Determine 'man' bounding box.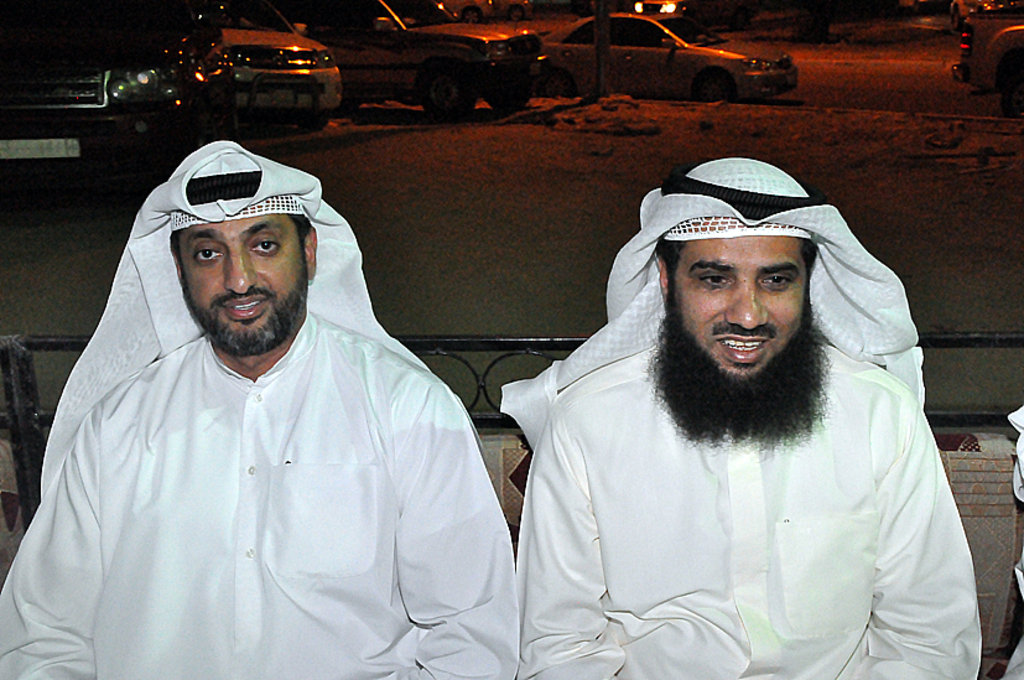
Determined: 7,83,510,679.
